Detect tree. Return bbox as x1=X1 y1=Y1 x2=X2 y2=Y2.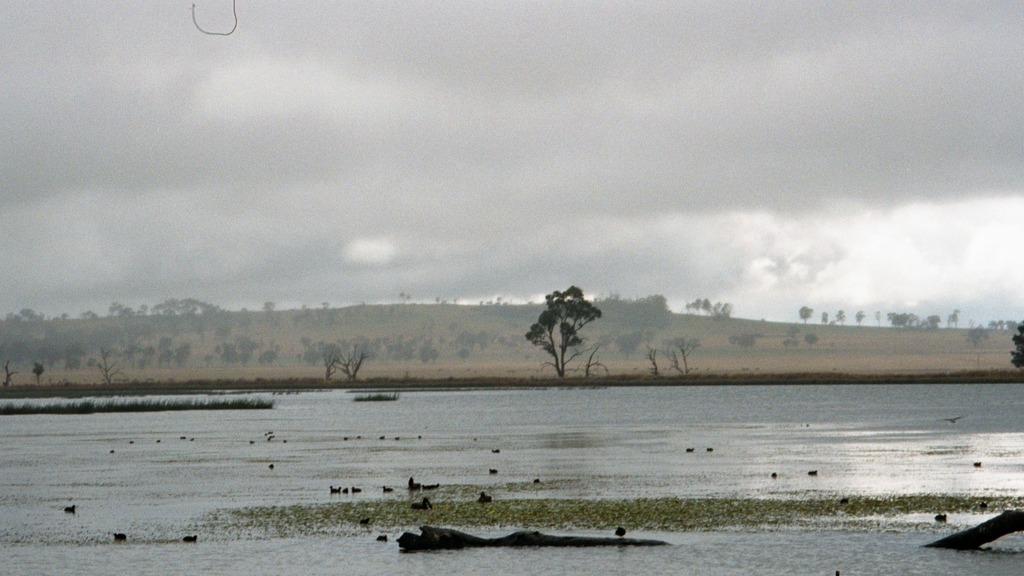
x1=947 y1=309 x2=962 y2=329.
